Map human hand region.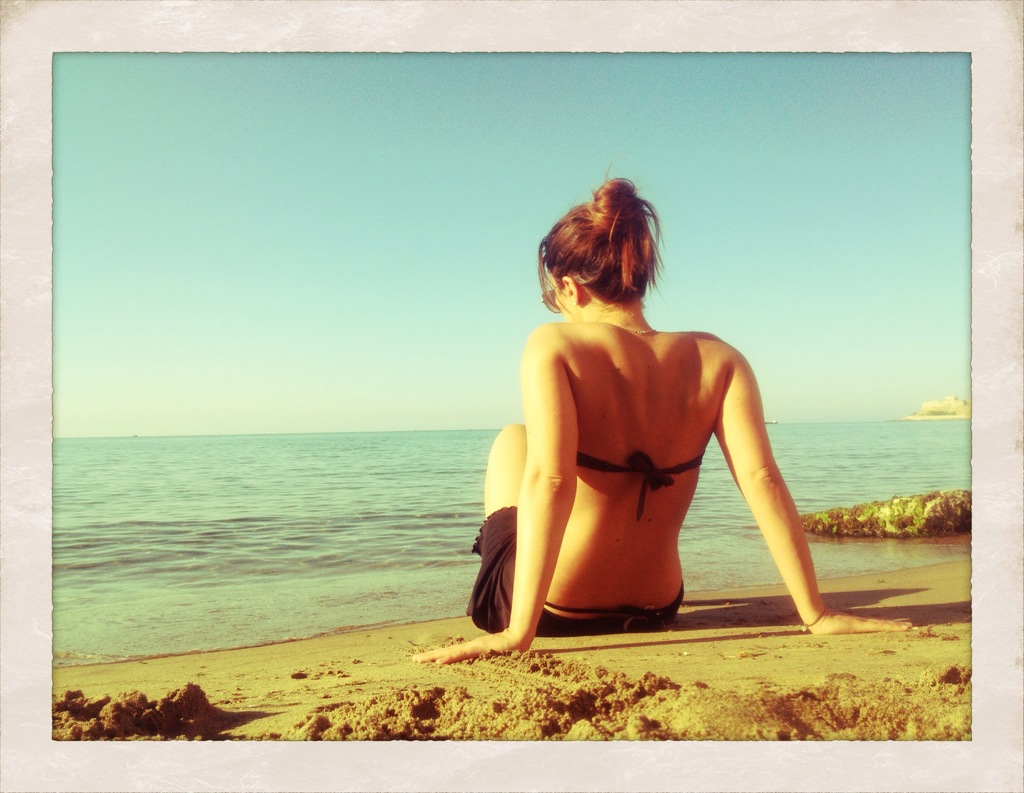
Mapped to {"x1": 803, "y1": 605, "x2": 915, "y2": 637}.
